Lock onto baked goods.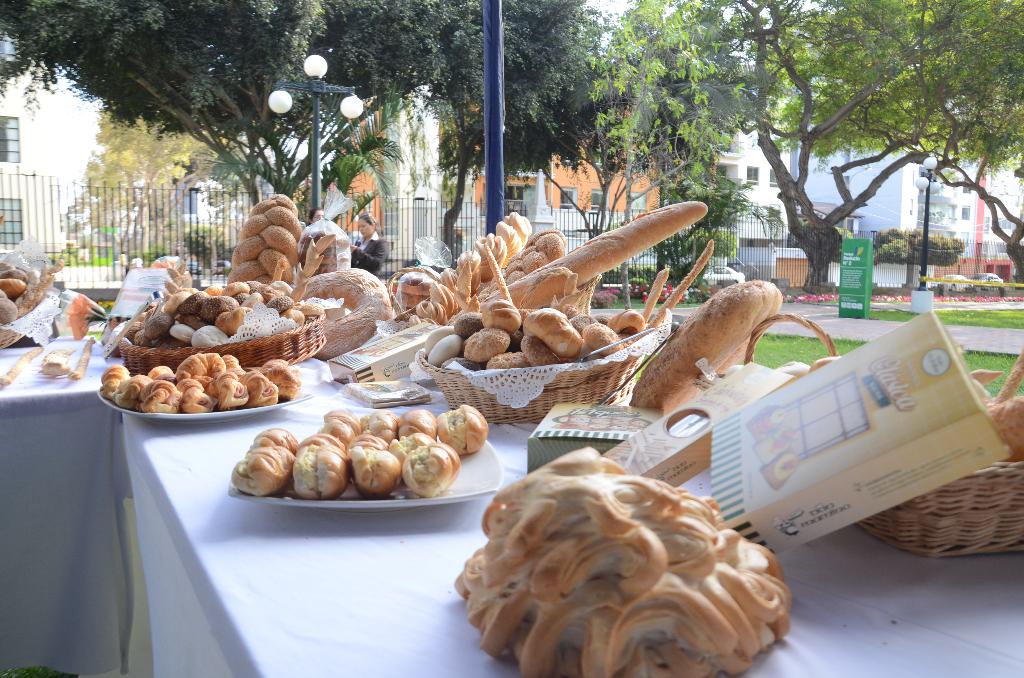
Locked: locate(65, 335, 94, 379).
